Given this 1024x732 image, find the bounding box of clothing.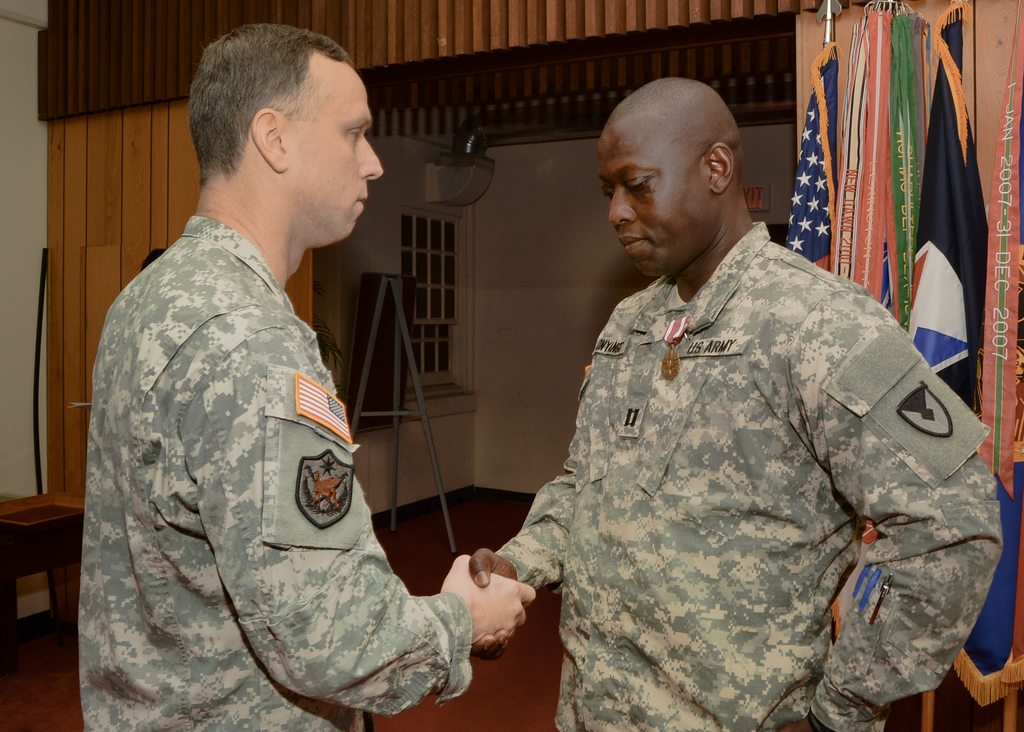
(496,222,1004,731).
